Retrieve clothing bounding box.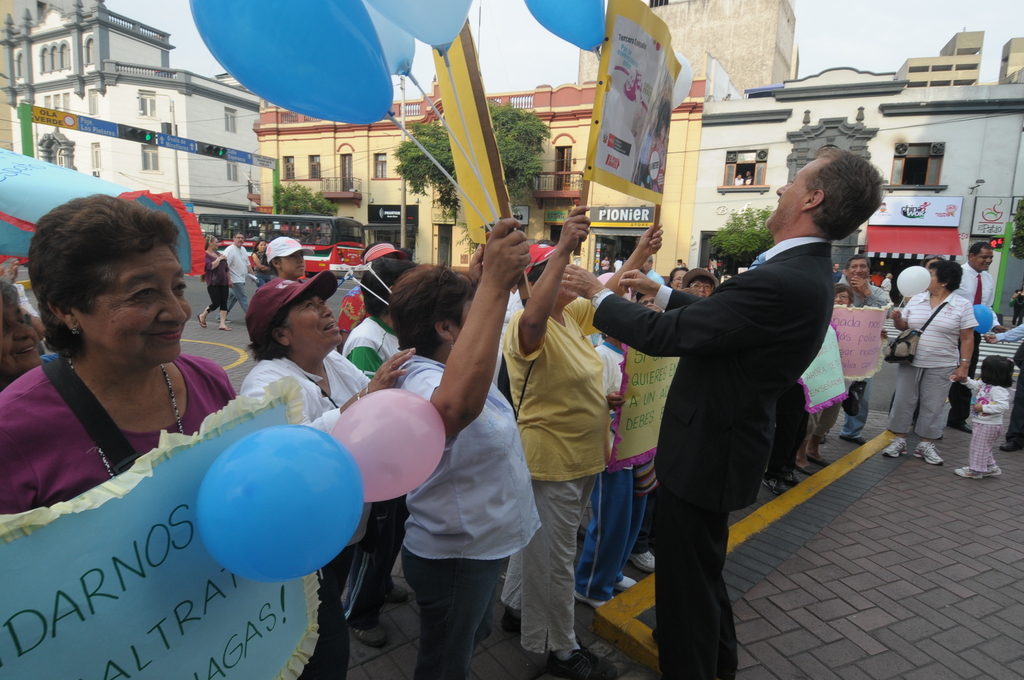
Bounding box: 217,241,250,318.
